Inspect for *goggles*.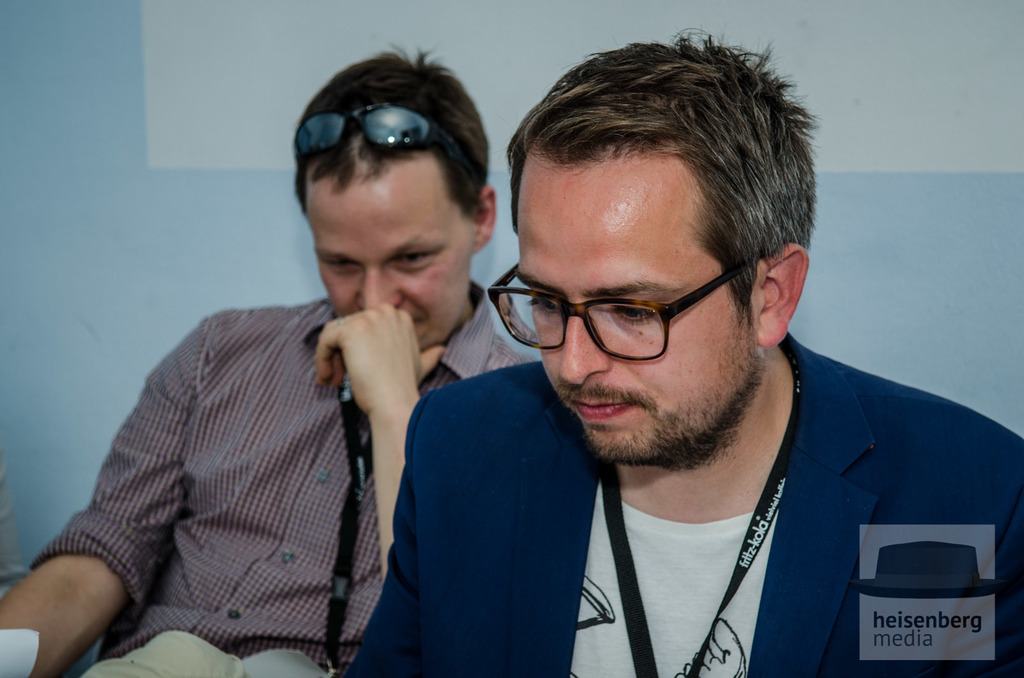
Inspection: [487,265,746,361].
